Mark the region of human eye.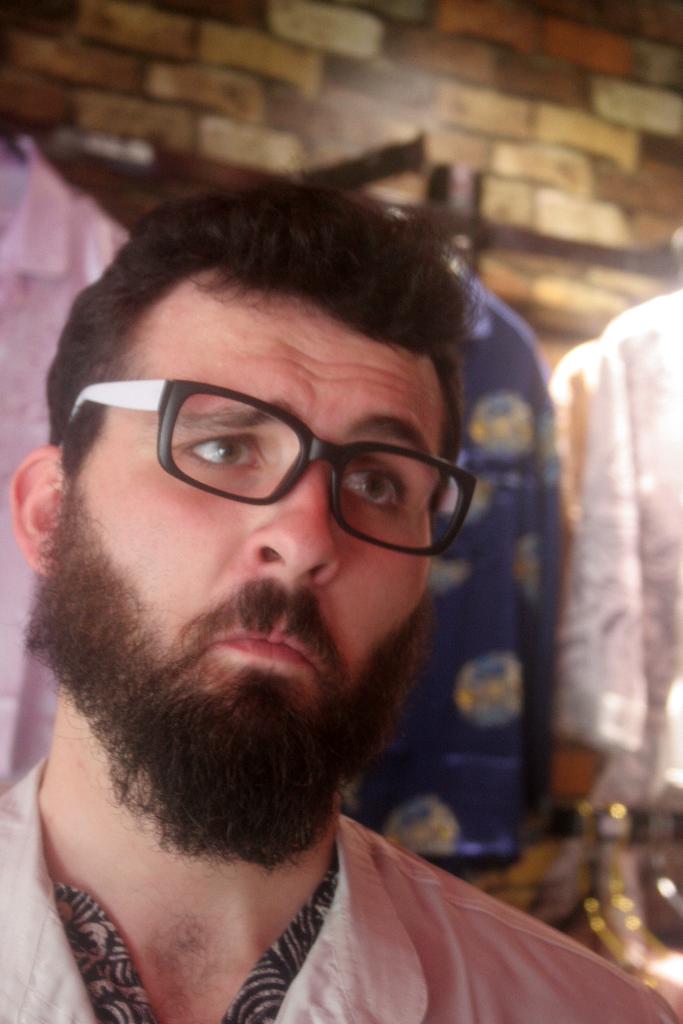
Region: 337/462/407/515.
